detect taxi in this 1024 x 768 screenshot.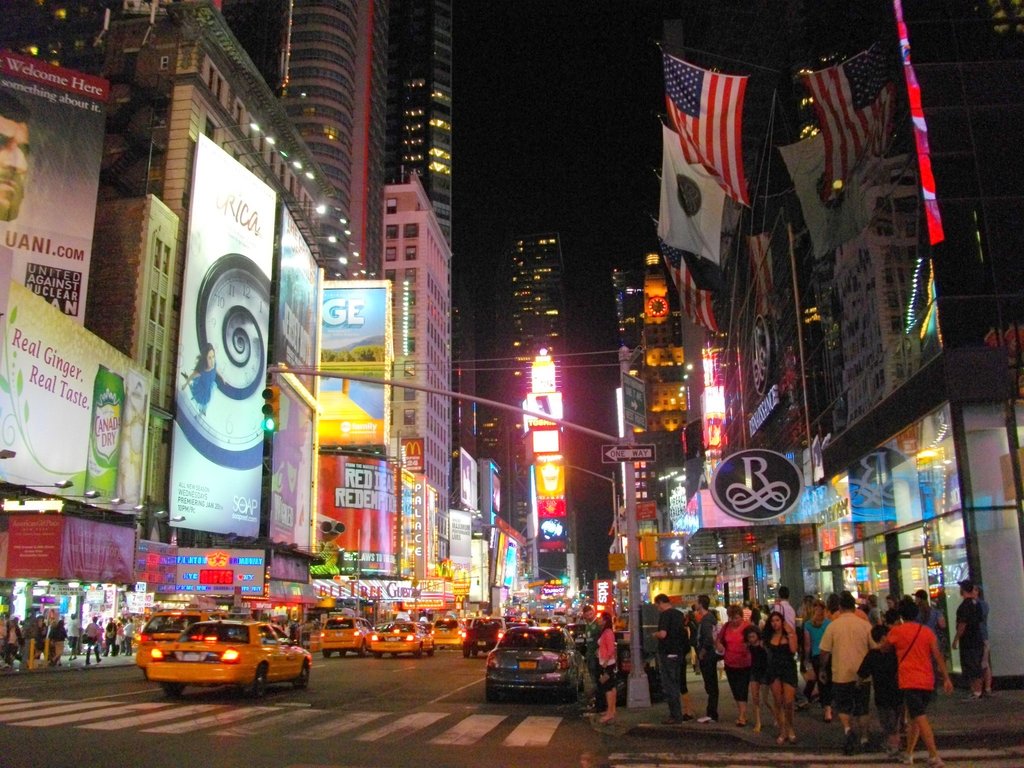
Detection: x1=134 y1=599 x2=227 y2=669.
